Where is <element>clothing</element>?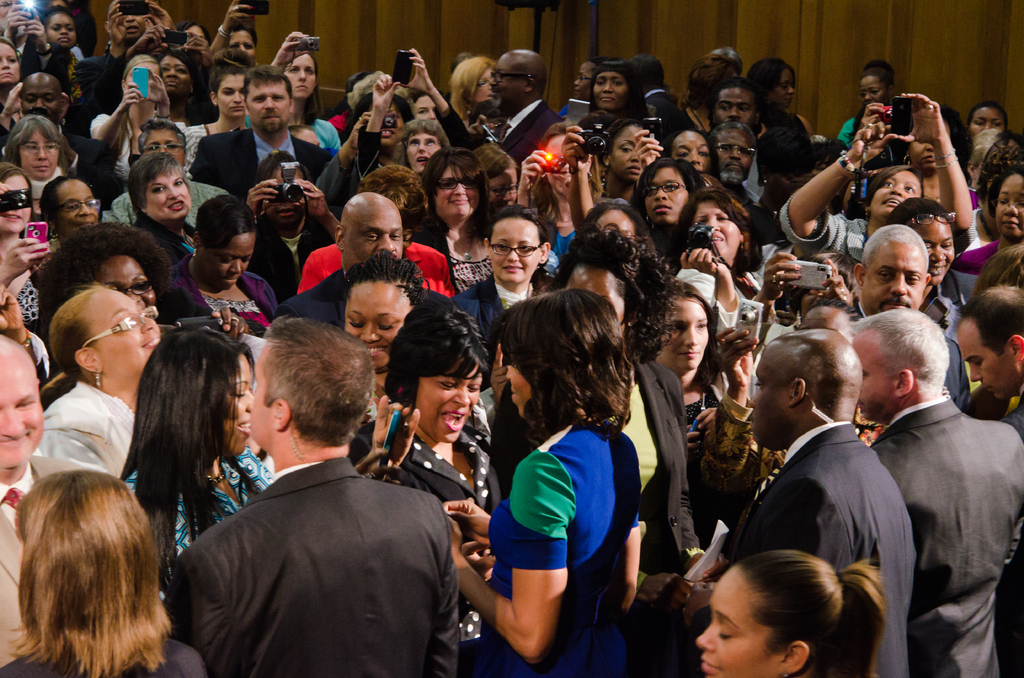
{"x1": 474, "y1": 400, "x2": 632, "y2": 647}.
